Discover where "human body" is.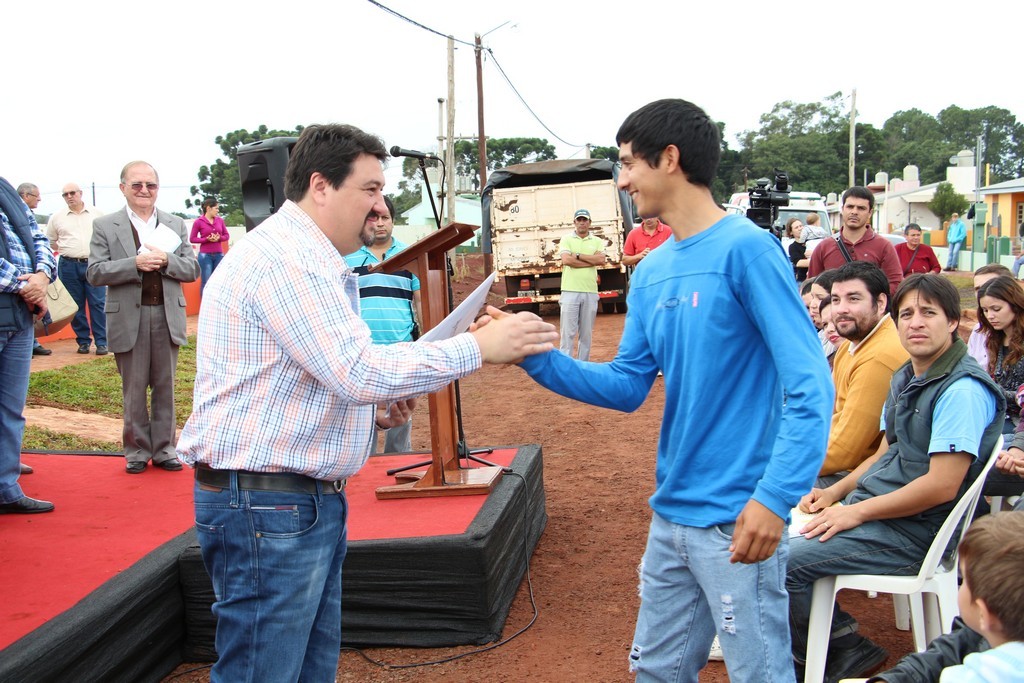
Discovered at <bbox>940, 216, 961, 271</bbox>.
